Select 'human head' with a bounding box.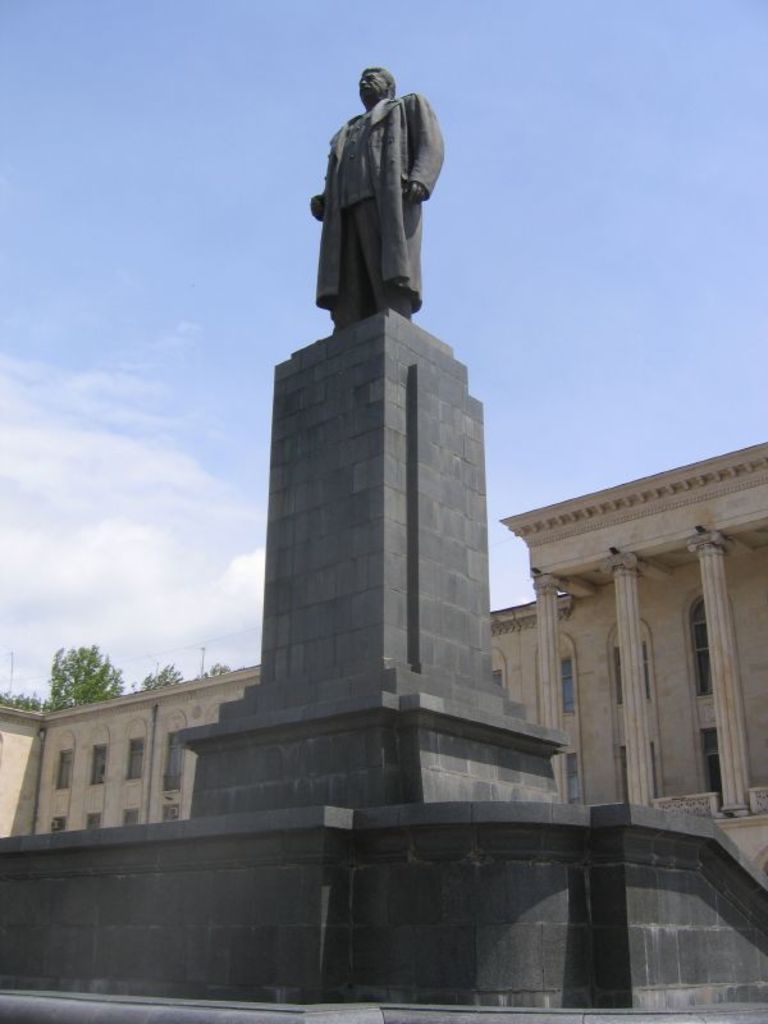
357 63 394 105.
